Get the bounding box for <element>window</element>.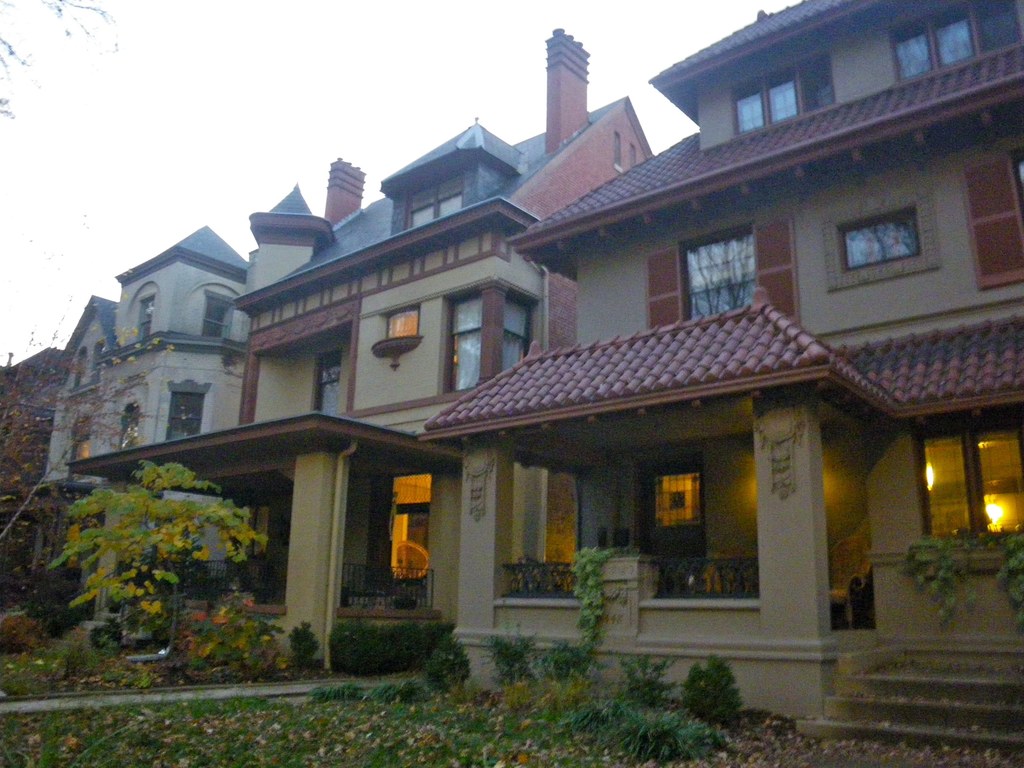
(x1=681, y1=225, x2=759, y2=320).
